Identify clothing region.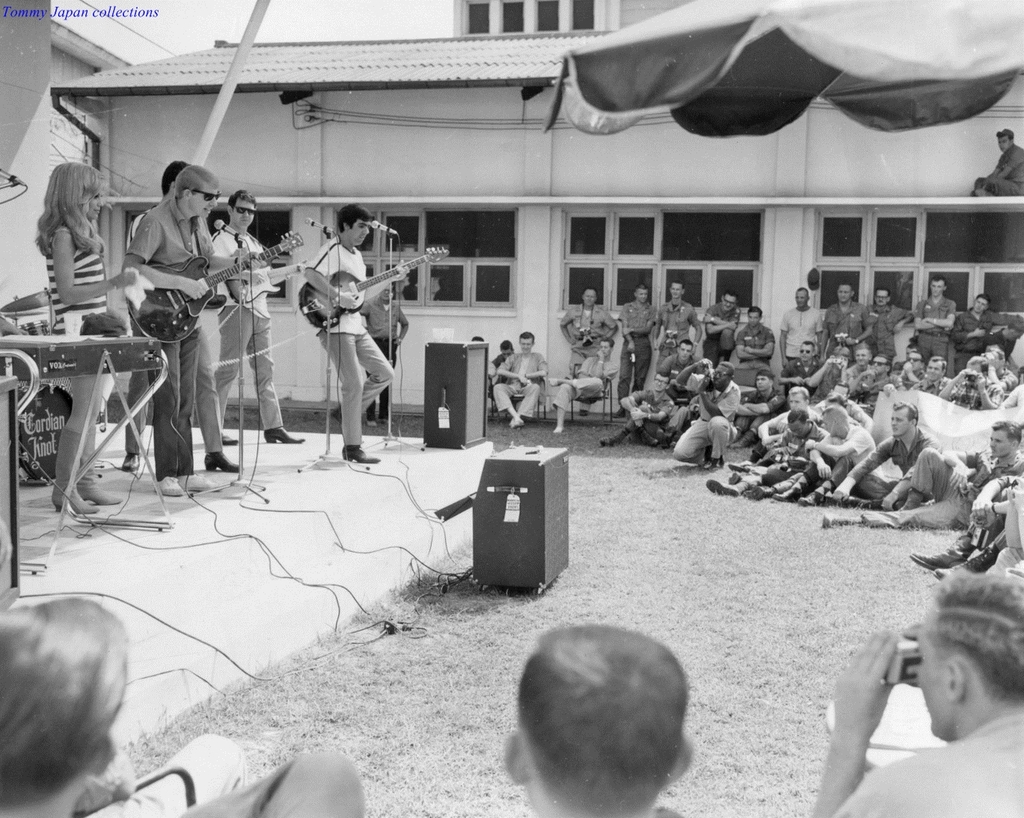
Region: left=969, top=147, right=1023, bottom=206.
